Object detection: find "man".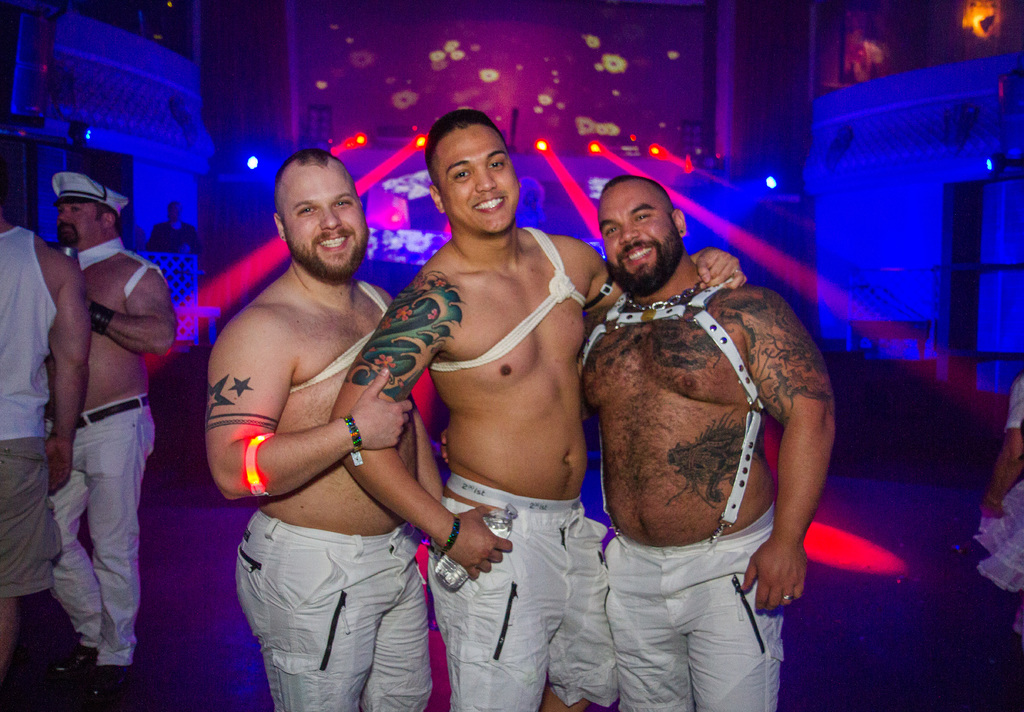
crop(44, 168, 177, 711).
